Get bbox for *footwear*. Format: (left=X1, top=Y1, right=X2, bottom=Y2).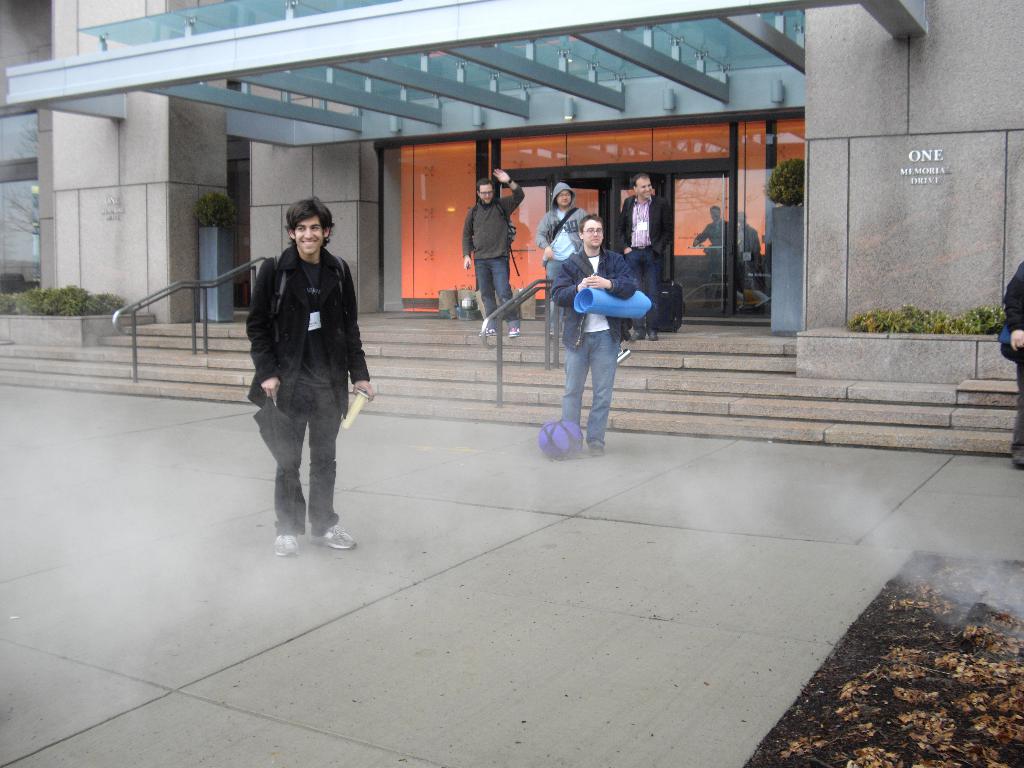
(left=511, top=324, right=520, bottom=341).
